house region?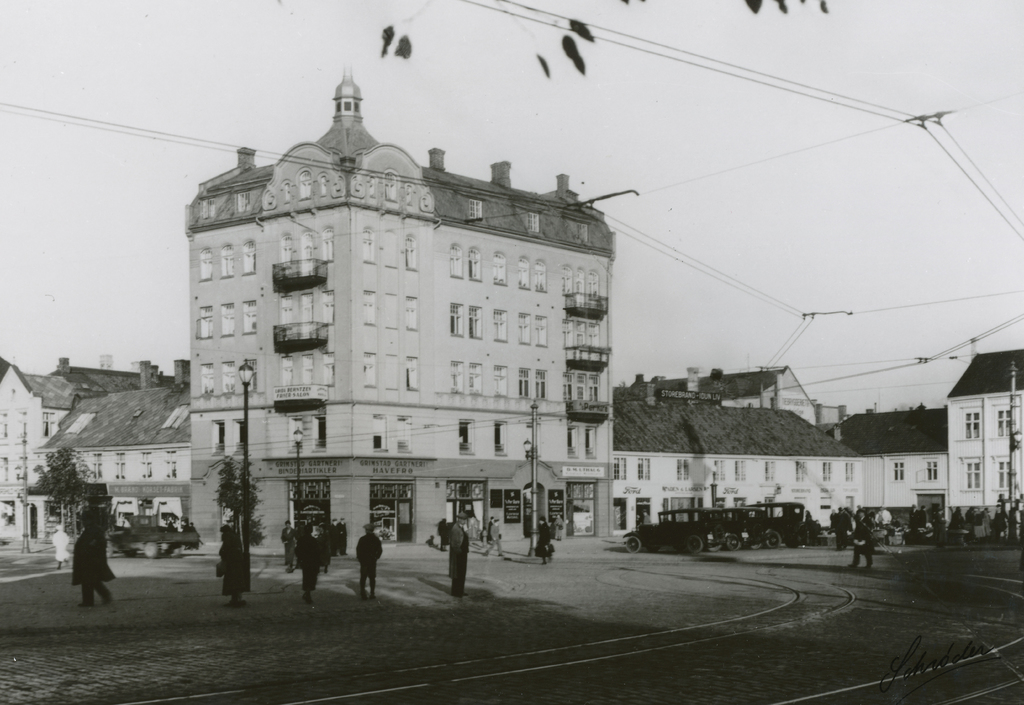
2, 363, 109, 558
